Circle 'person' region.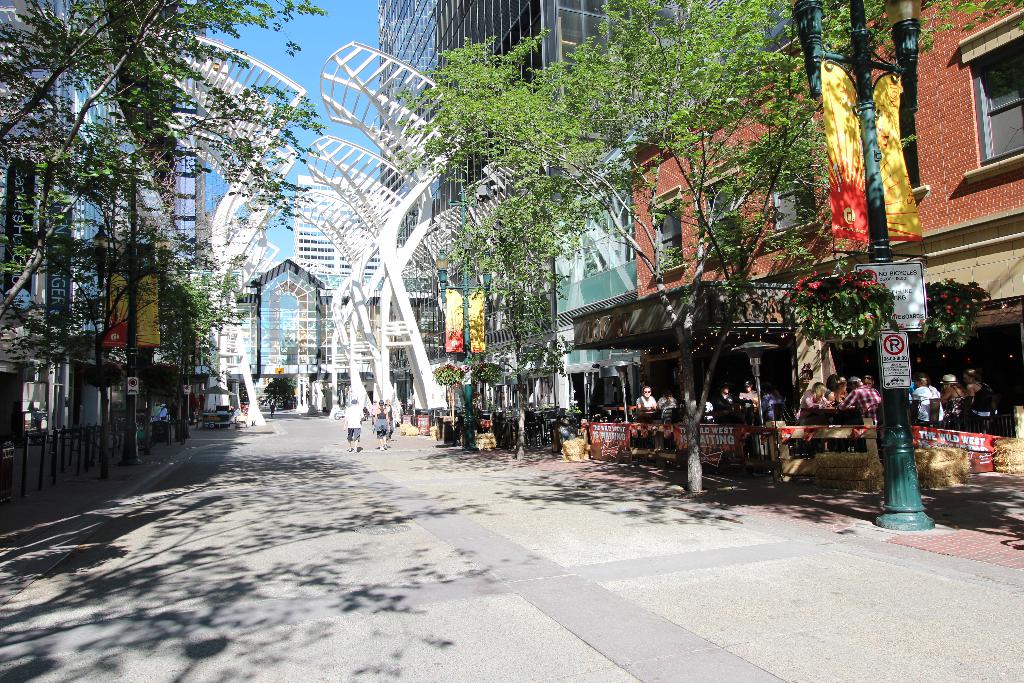
Region: {"left": 370, "top": 400, "right": 380, "bottom": 422}.
